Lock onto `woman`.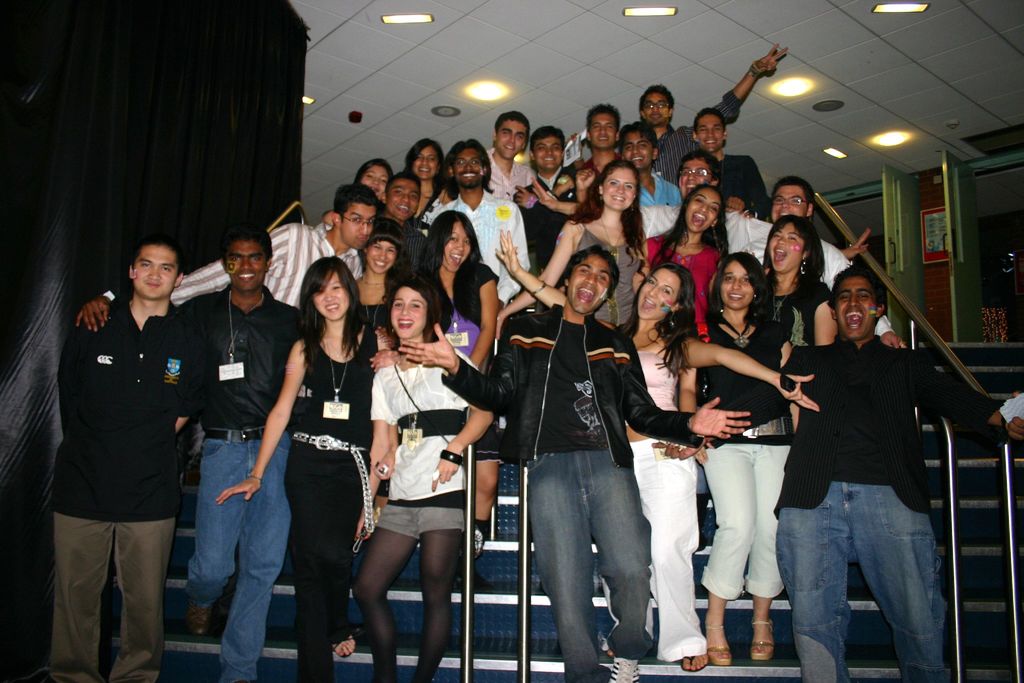
Locked: 755:215:846:356.
